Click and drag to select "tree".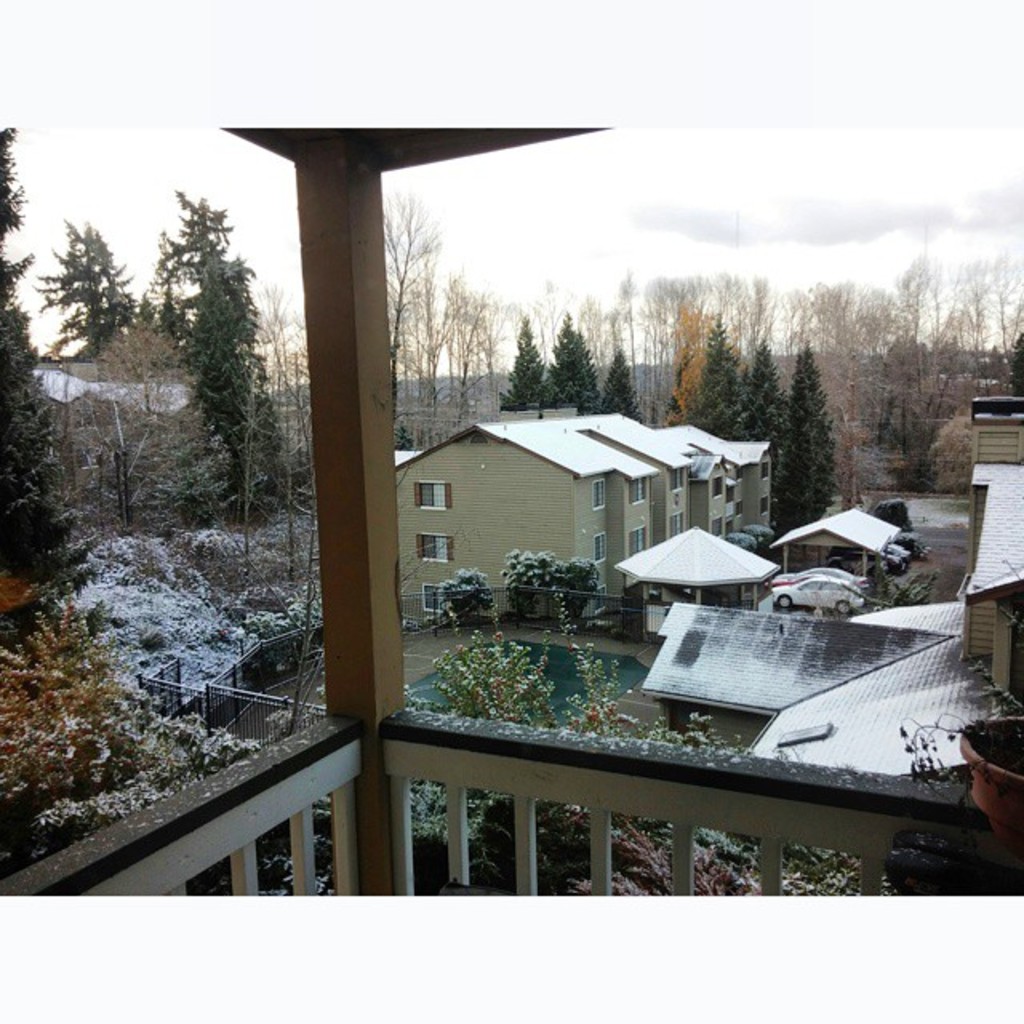
Selection: [776, 338, 830, 549].
